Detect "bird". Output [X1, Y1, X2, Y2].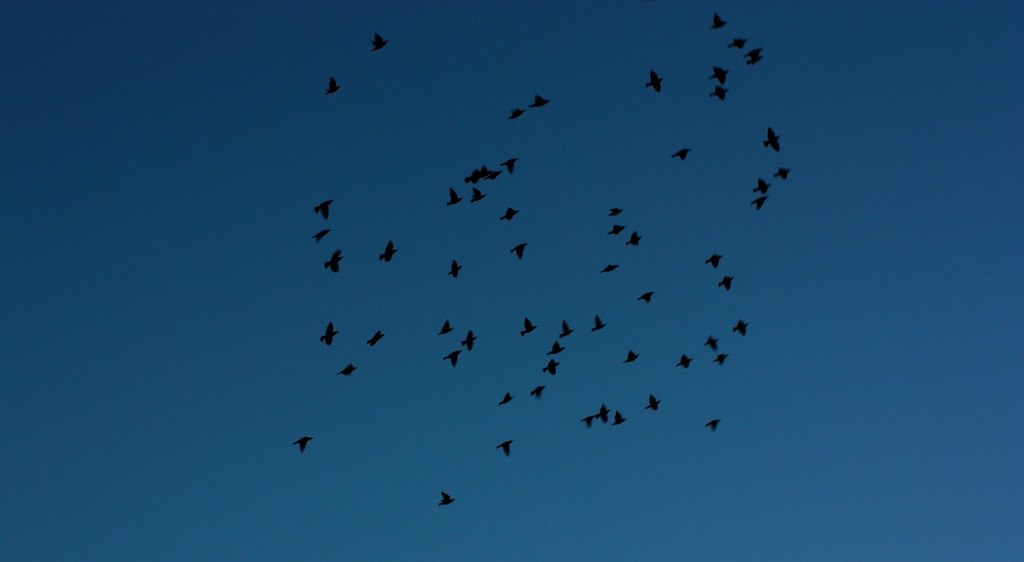
[522, 316, 537, 337].
